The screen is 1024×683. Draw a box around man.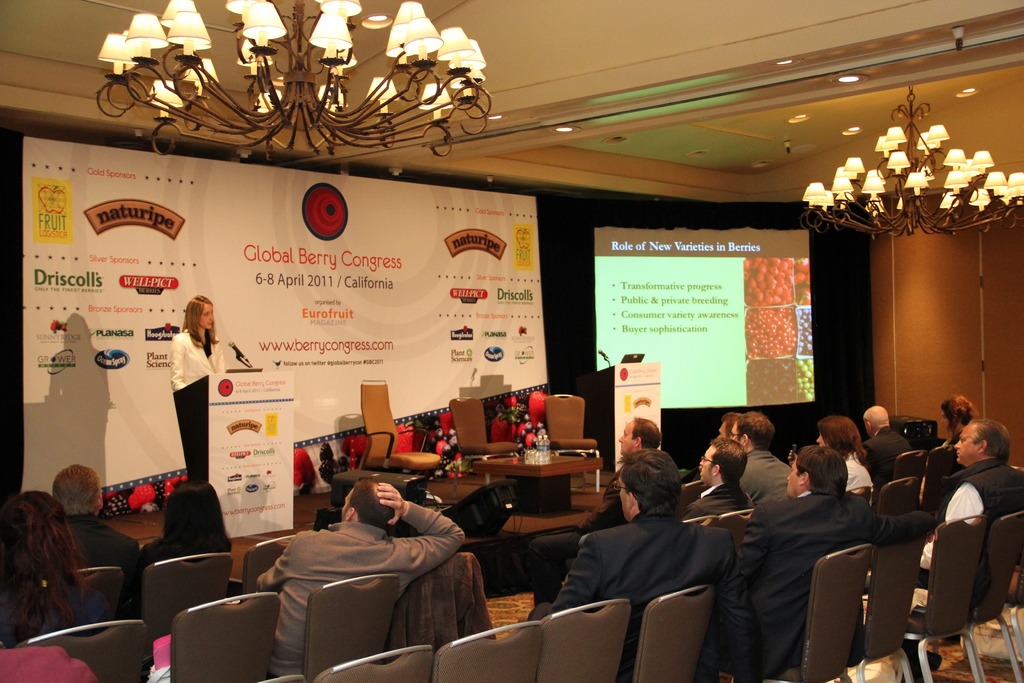
bbox(255, 475, 465, 682).
